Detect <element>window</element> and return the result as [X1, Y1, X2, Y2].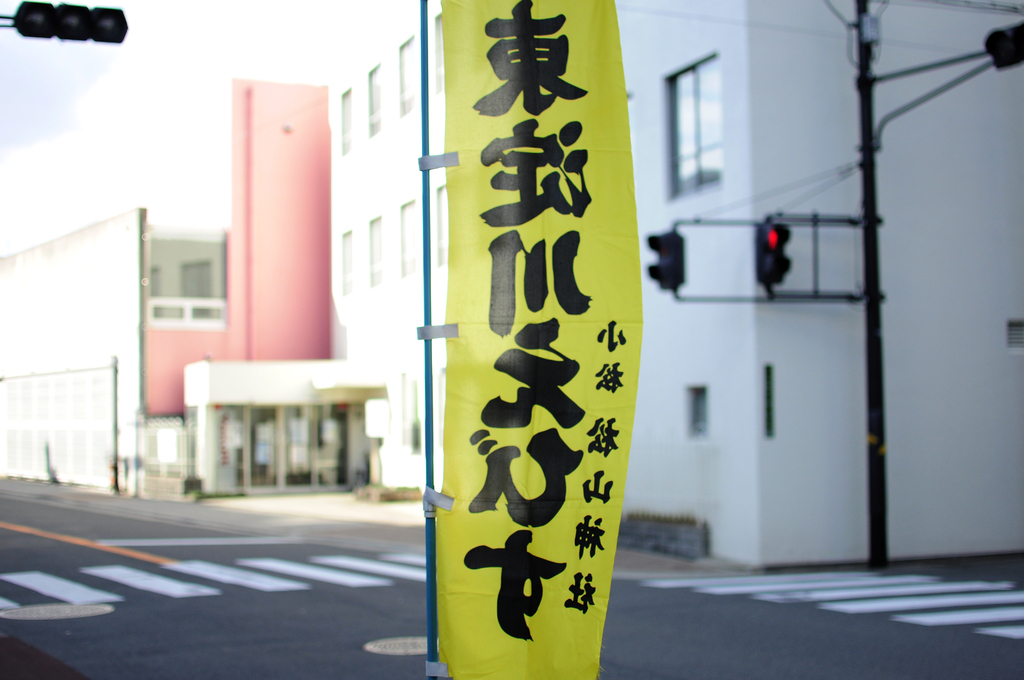
[661, 53, 724, 197].
